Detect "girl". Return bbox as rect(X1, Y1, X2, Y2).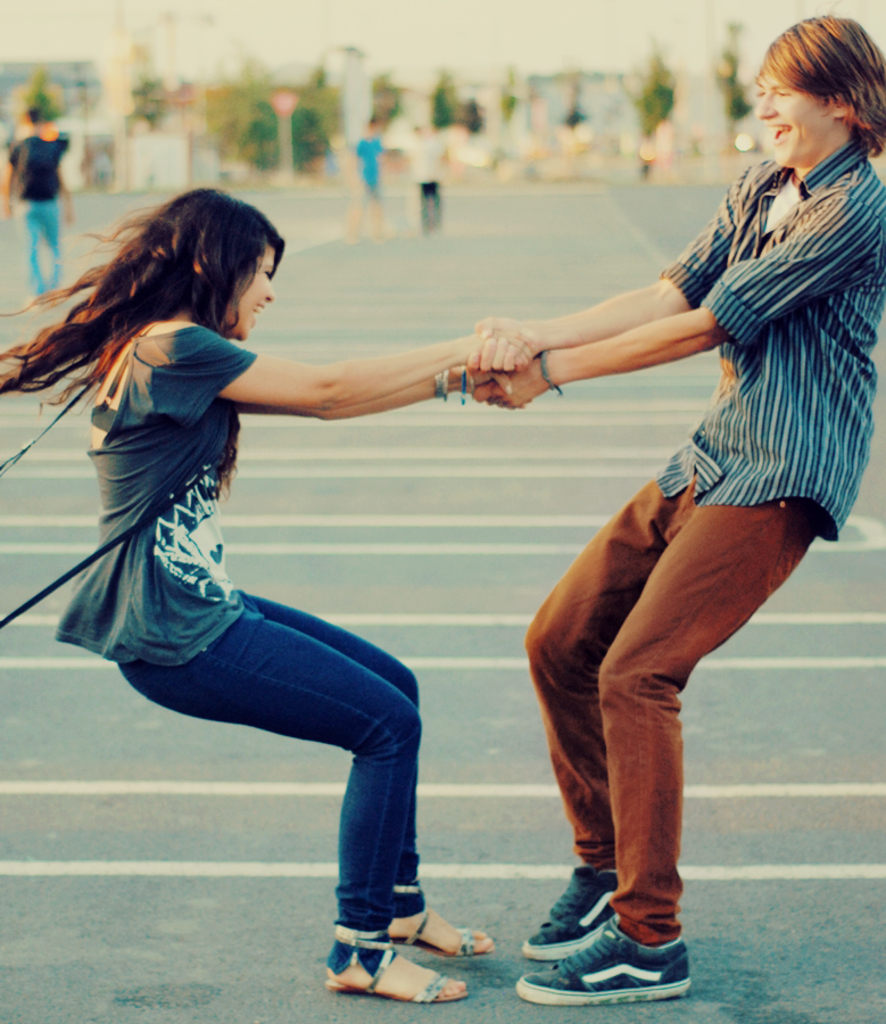
rect(0, 180, 529, 994).
